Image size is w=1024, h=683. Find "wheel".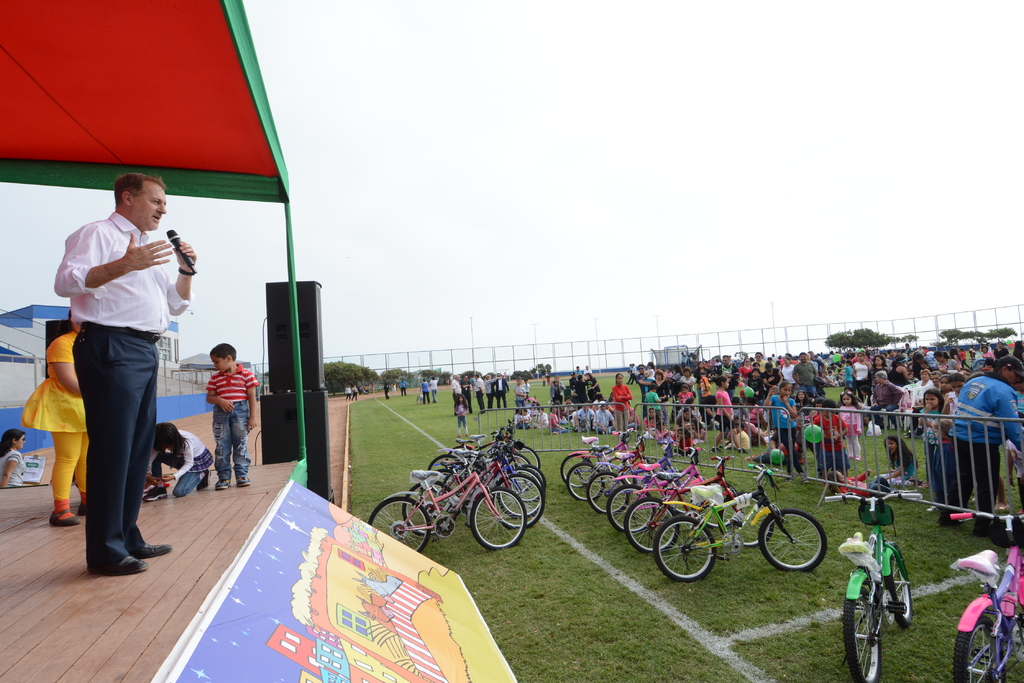
{"x1": 840, "y1": 574, "x2": 882, "y2": 682}.
